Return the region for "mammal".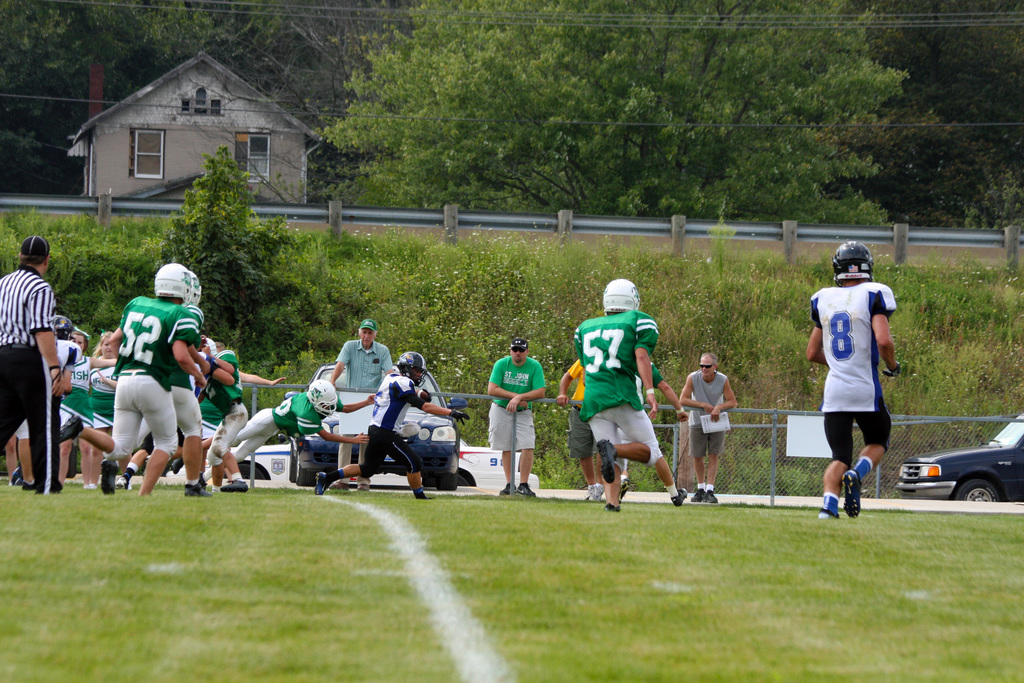
region(812, 268, 904, 522).
